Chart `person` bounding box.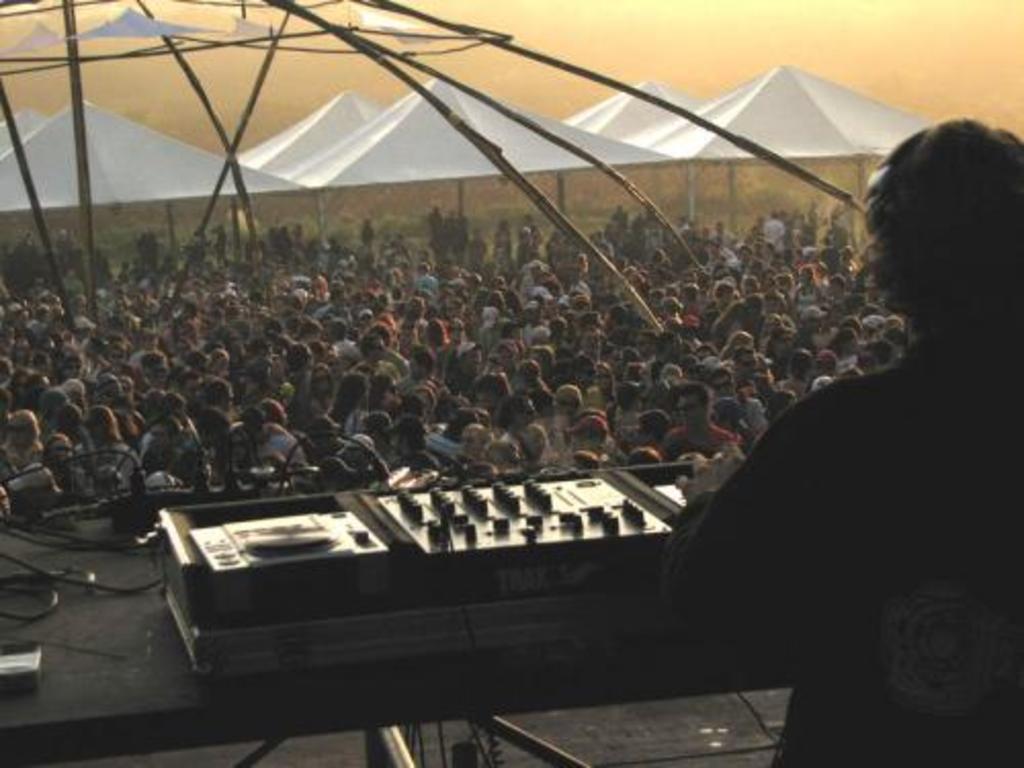
Charted: bbox=[8, 303, 29, 336].
